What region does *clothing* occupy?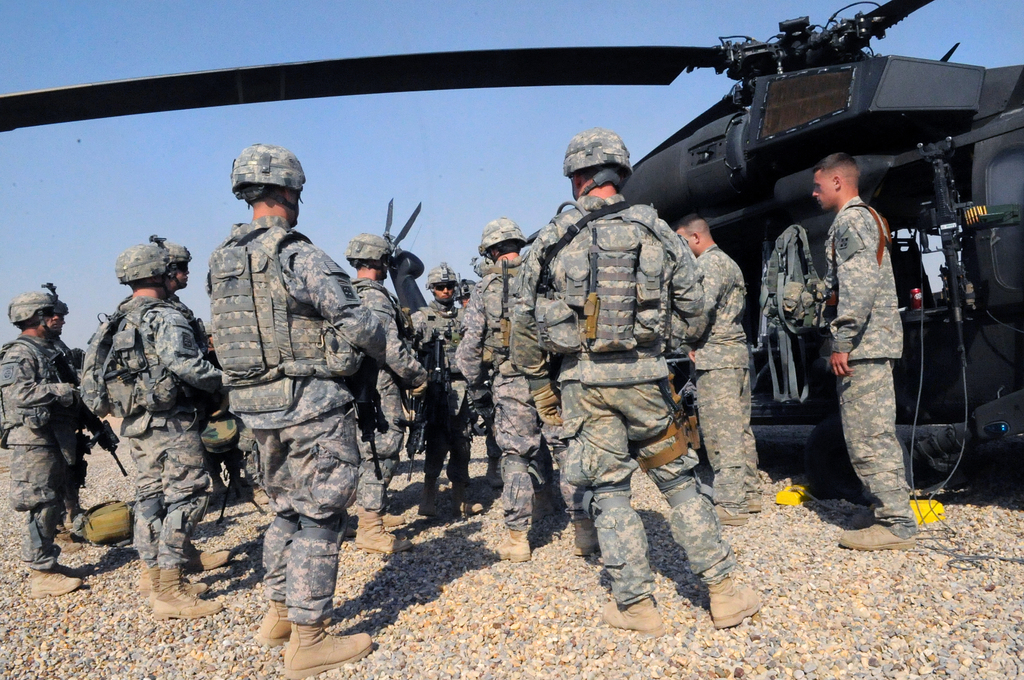
461/263/559/540.
